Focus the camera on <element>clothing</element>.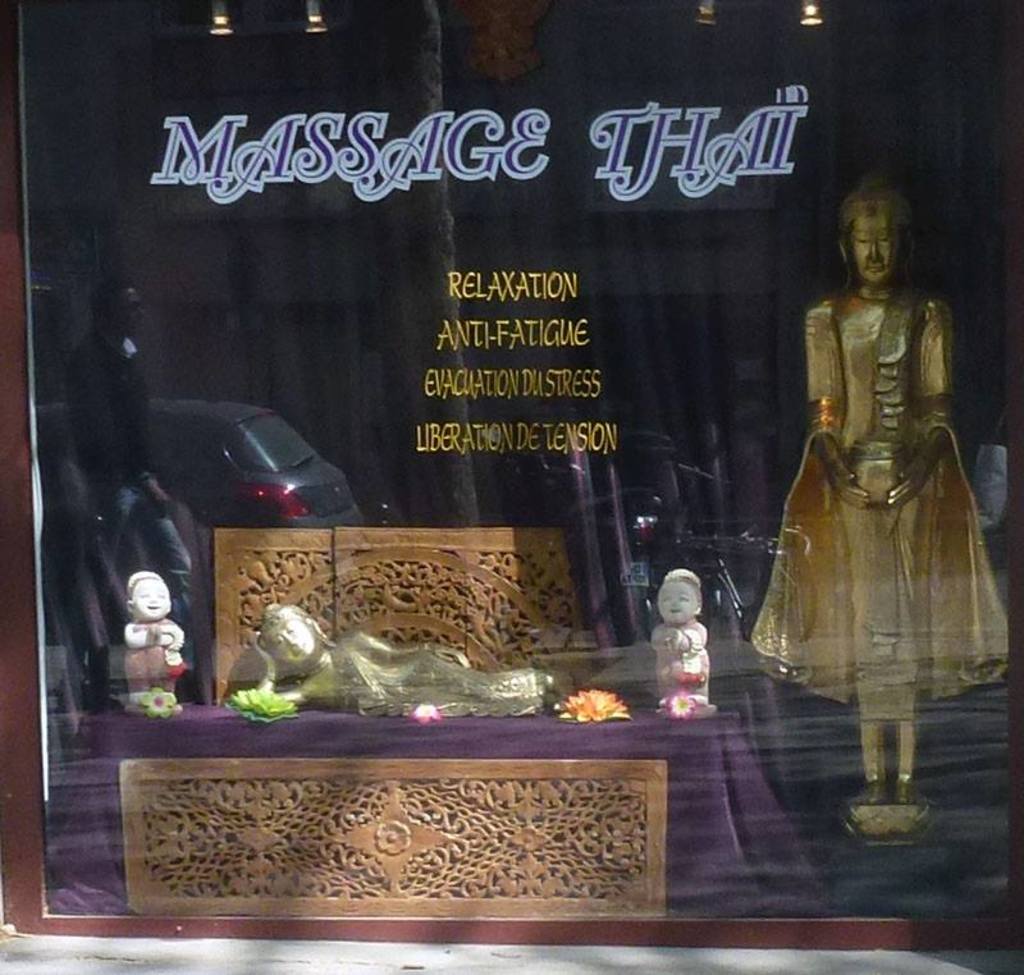
Focus region: select_region(765, 216, 988, 745).
